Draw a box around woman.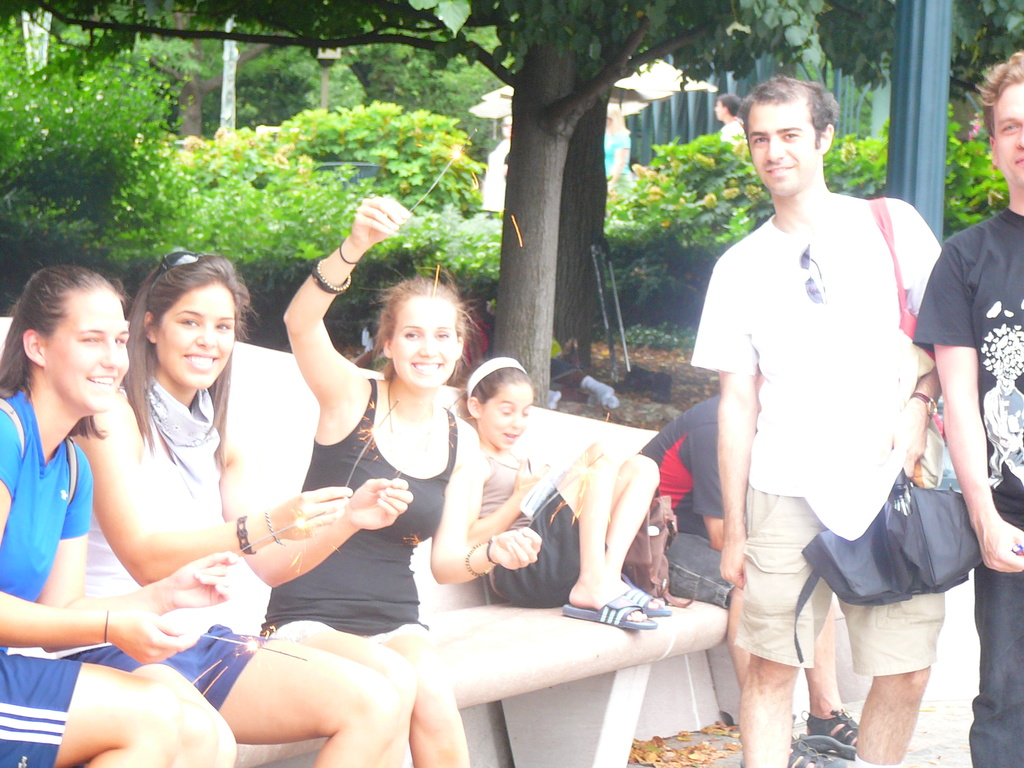
region(257, 195, 544, 767).
